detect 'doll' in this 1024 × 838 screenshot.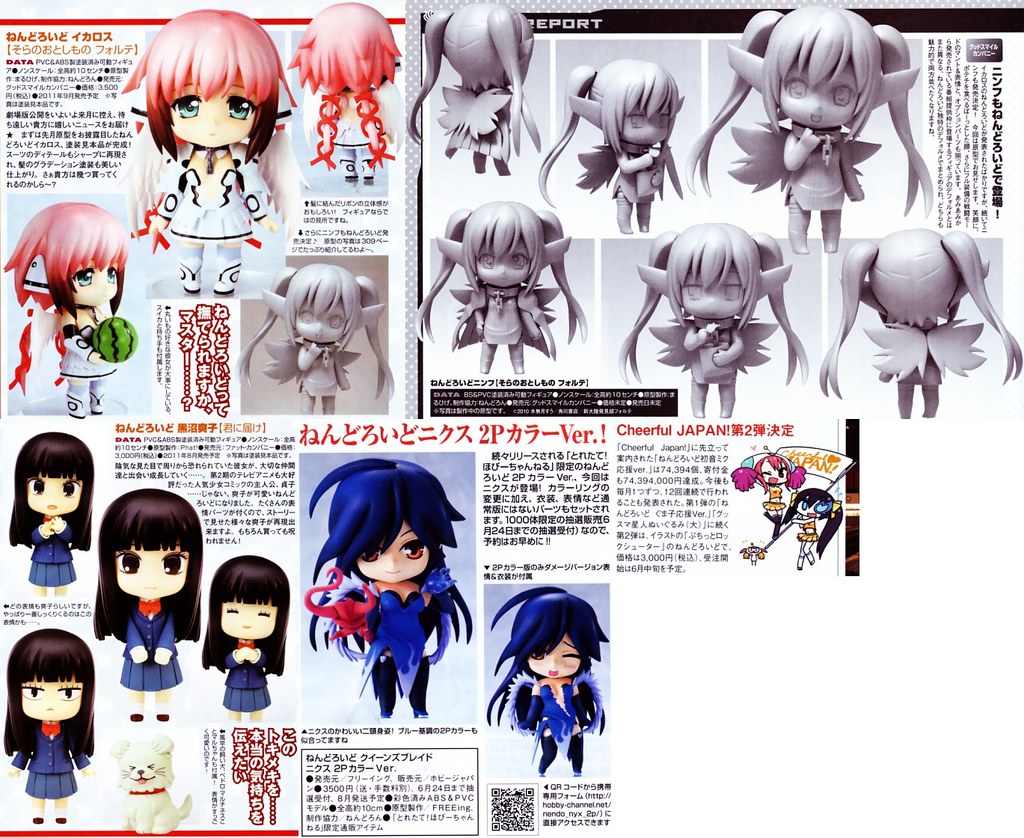
Detection: locate(827, 221, 1023, 416).
